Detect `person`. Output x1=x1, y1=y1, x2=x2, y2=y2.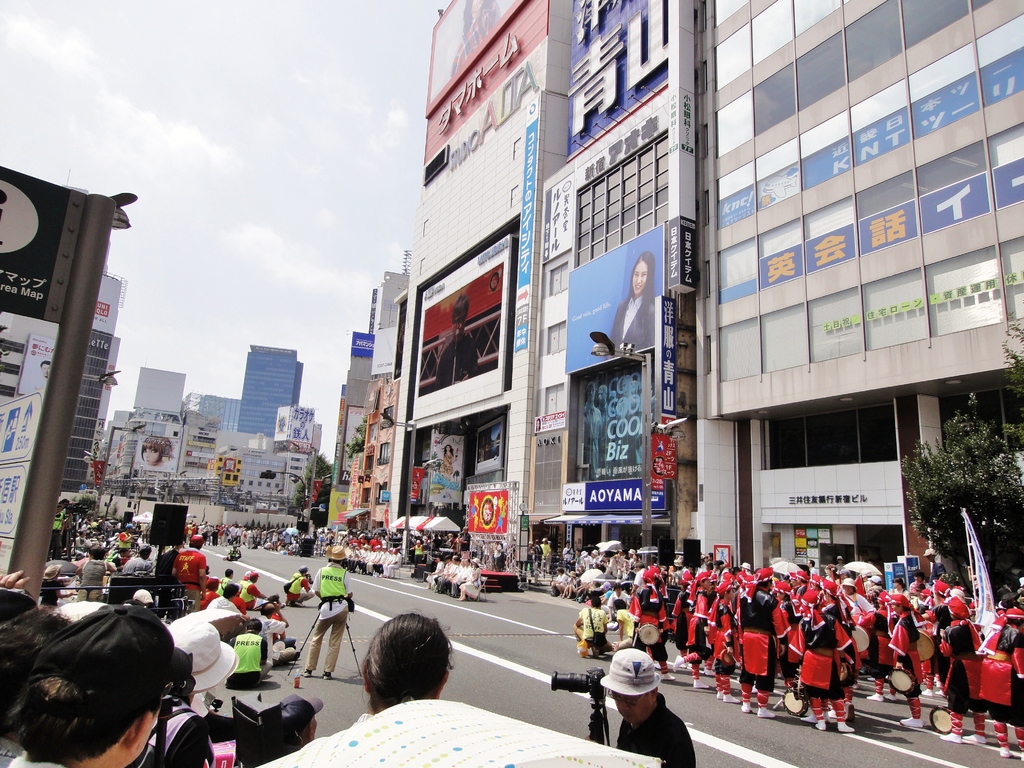
x1=70, y1=545, x2=118, y2=602.
